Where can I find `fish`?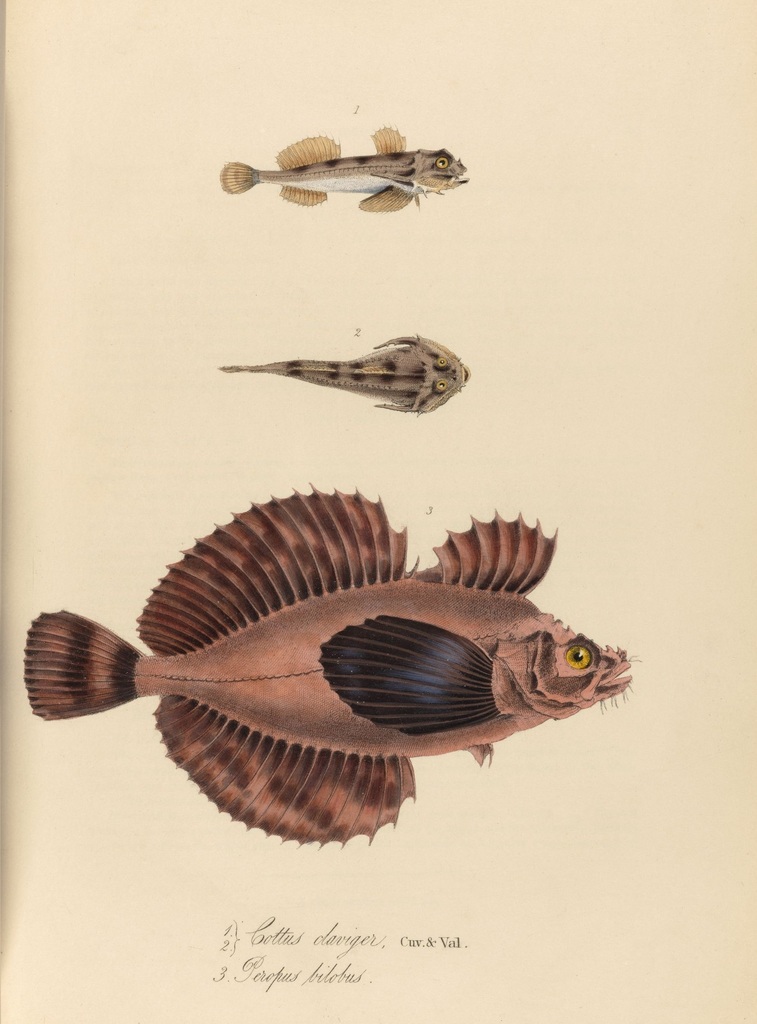
You can find it at x1=208, y1=116, x2=472, y2=211.
